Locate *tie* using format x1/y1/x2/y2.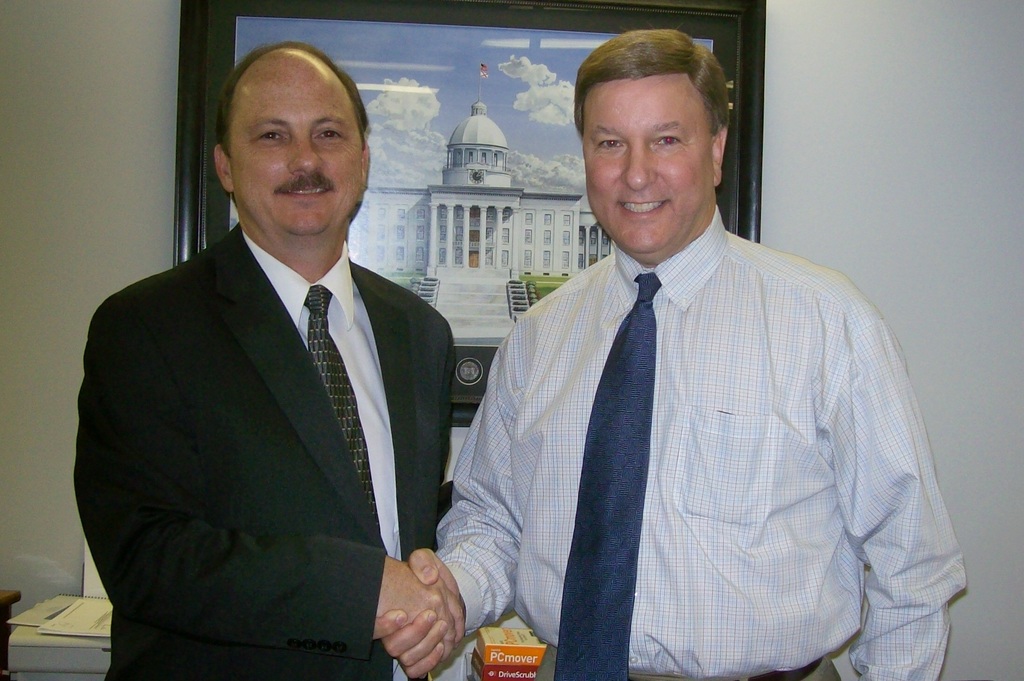
300/284/381/534.
